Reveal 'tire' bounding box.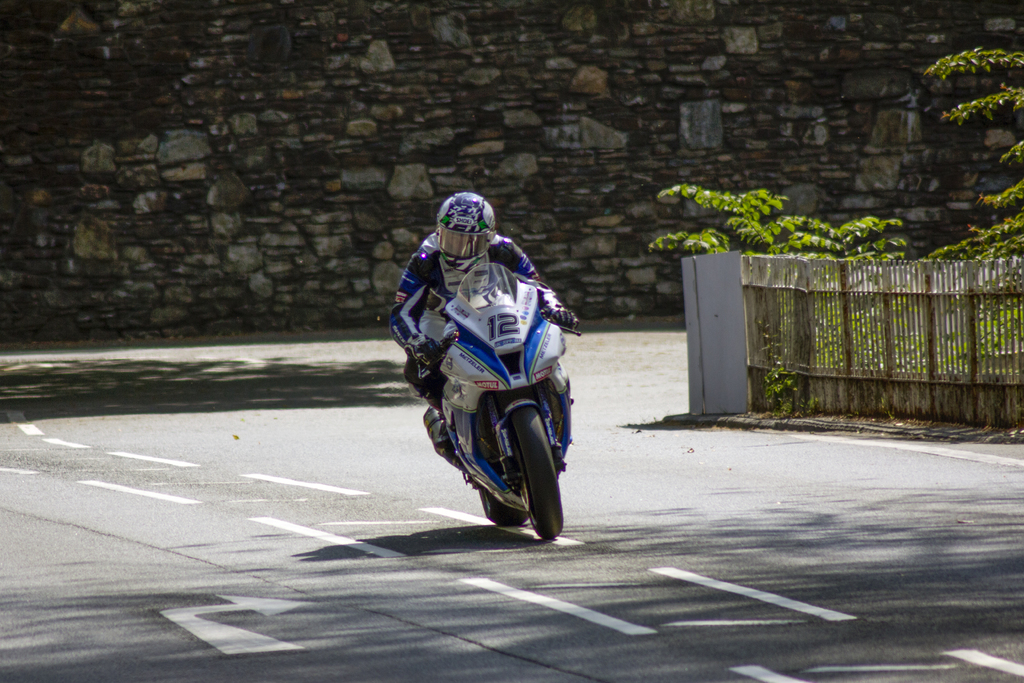
Revealed: (507,402,566,541).
